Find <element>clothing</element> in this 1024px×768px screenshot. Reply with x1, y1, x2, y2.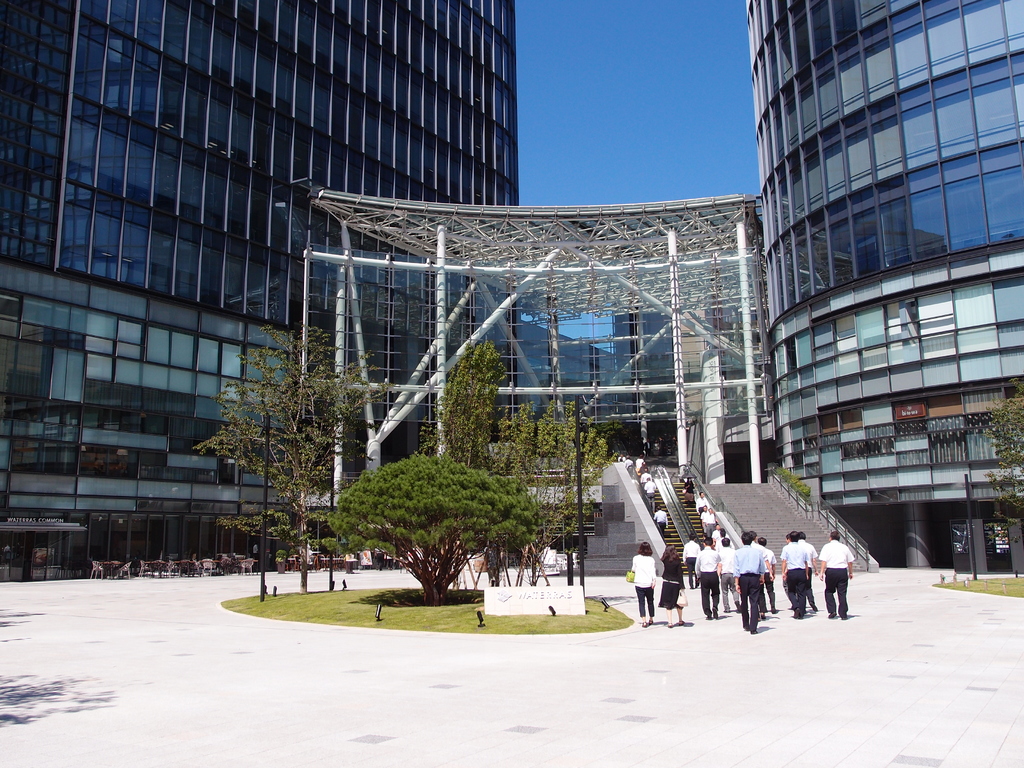
697, 544, 723, 604.
